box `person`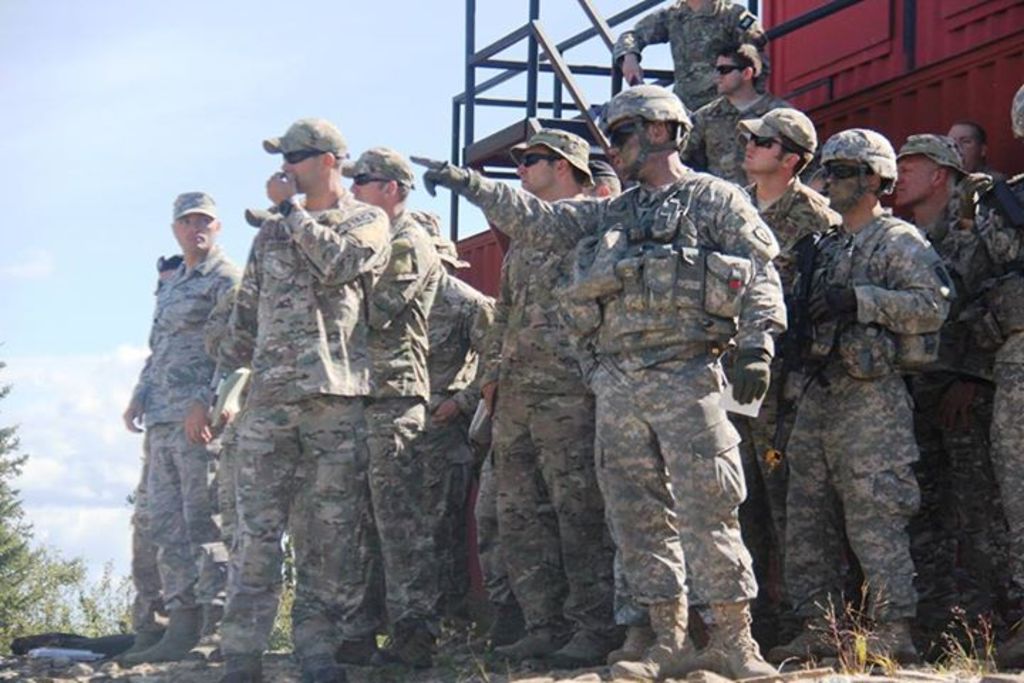
[left=128, top=245, right=188, bottom=665]
